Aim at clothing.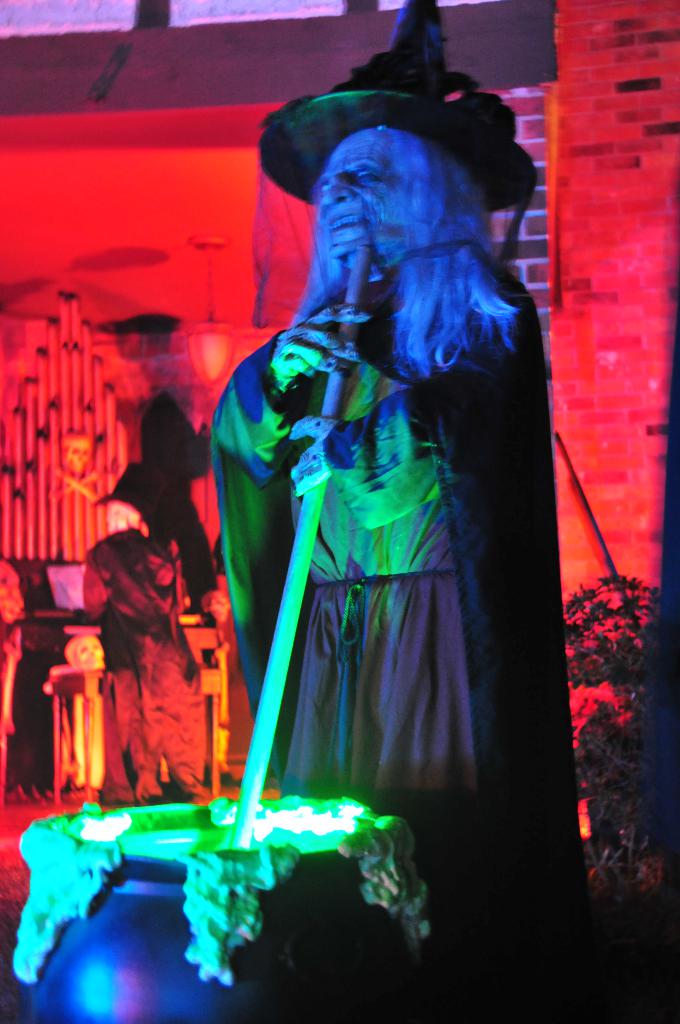
Aimed at (left=172, top=273, right=669, bottom=1006).
